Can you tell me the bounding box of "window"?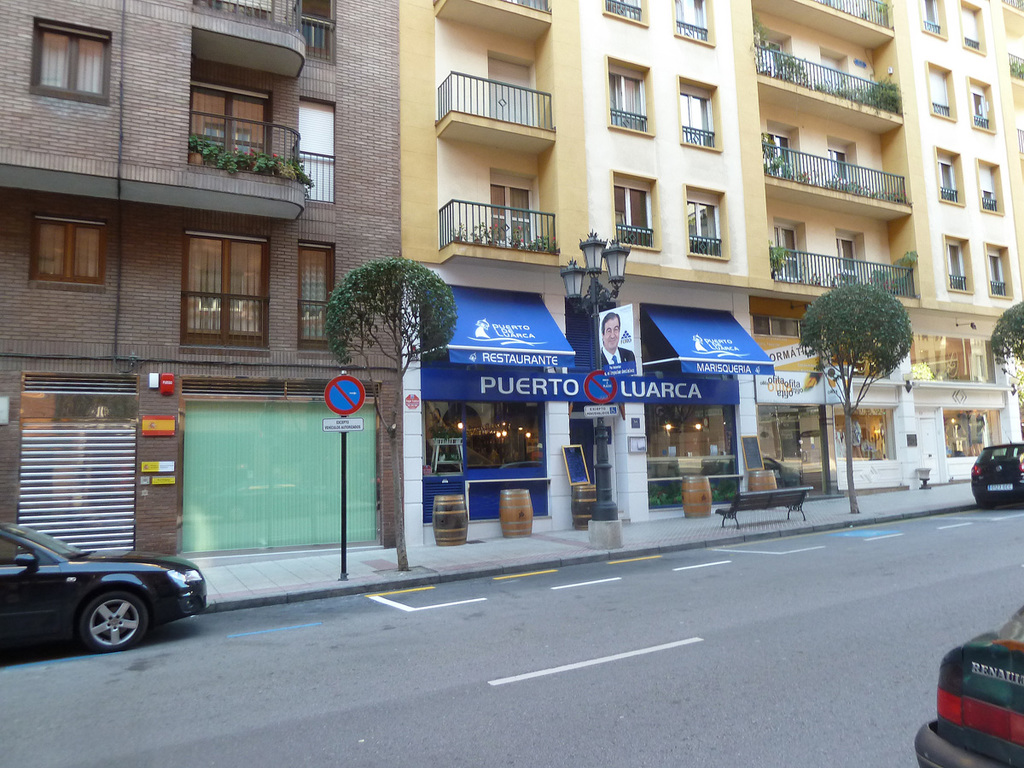
(304, 0, 340, 67).
